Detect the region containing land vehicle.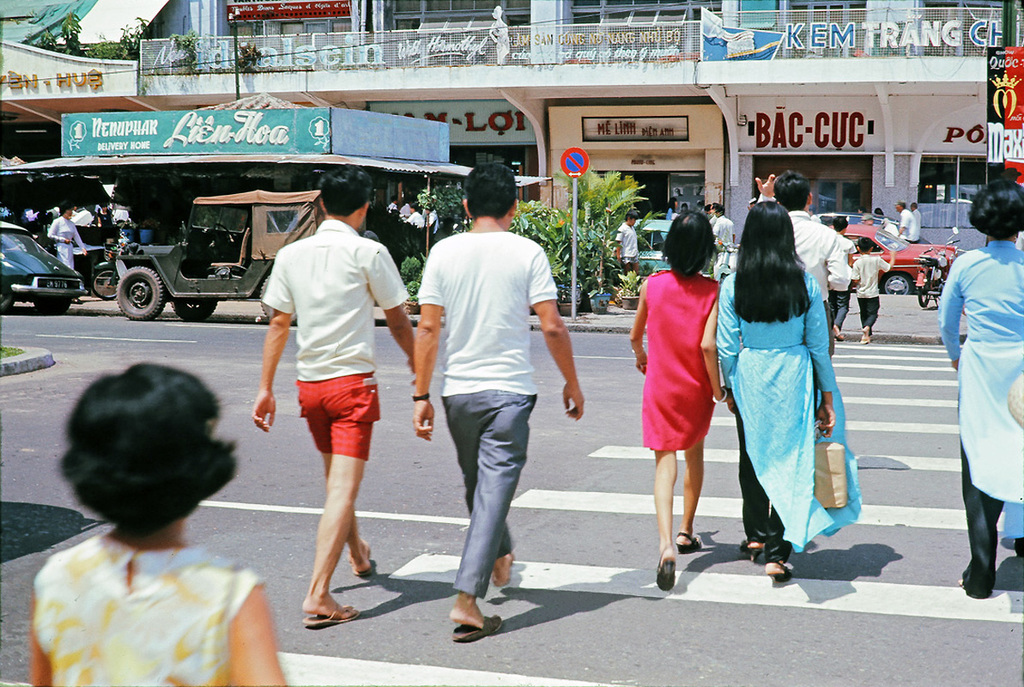
BBox(629, 219, 674, 277).
